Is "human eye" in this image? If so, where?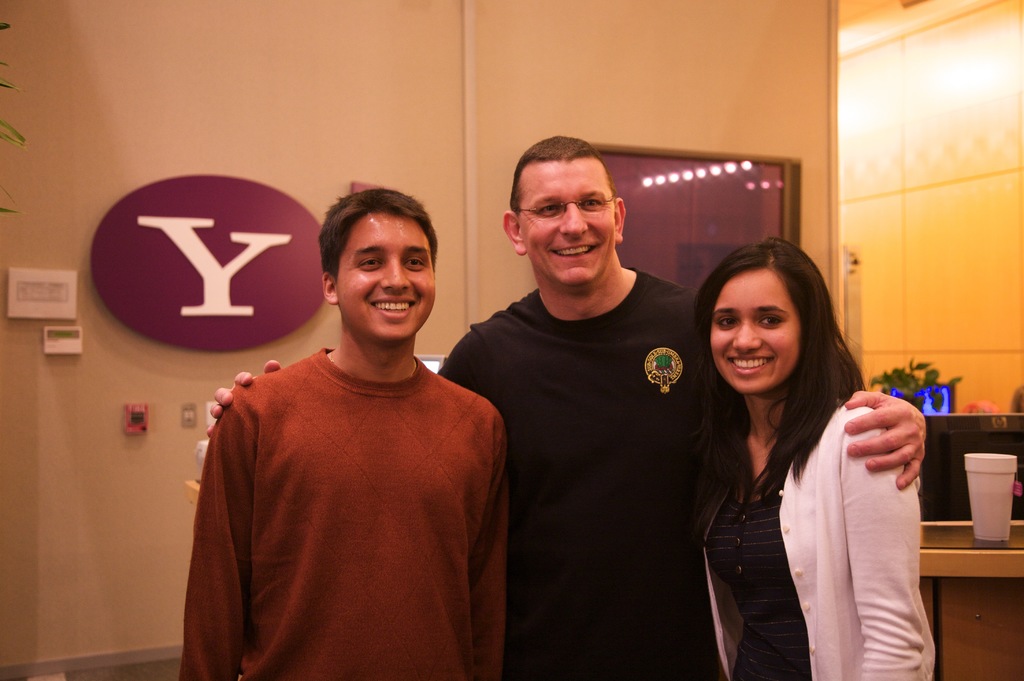
Yes, at (left=355, top=255, right=387, bottom=275).
